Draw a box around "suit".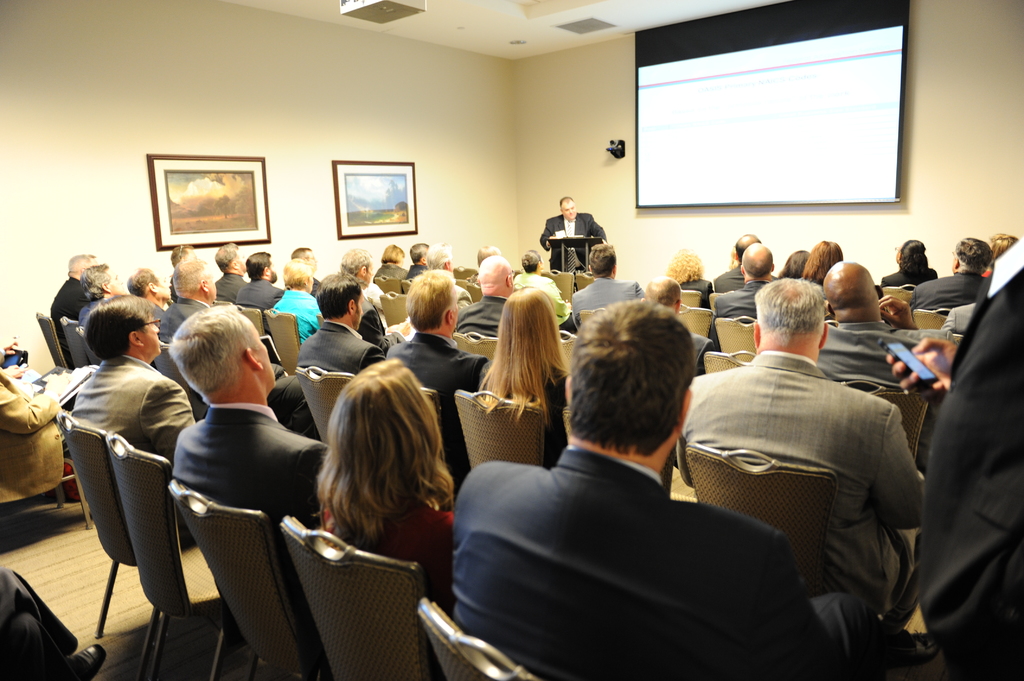
left=168, top=397, right=334, bottom=545.
